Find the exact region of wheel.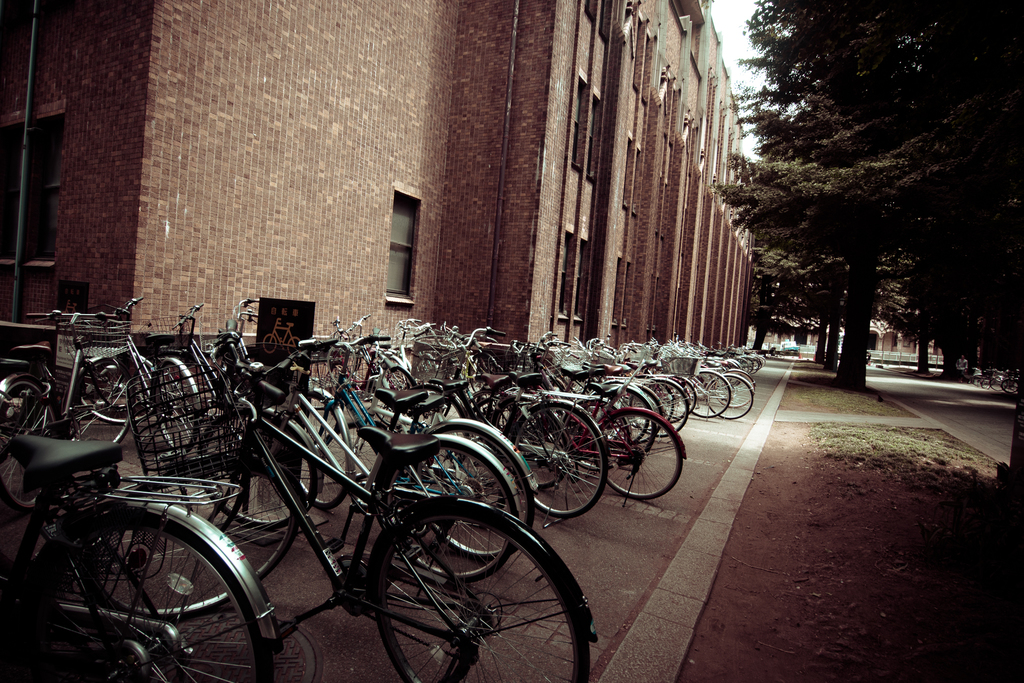
Exact region: (left=264, top=334, right=275, bottom=353).
